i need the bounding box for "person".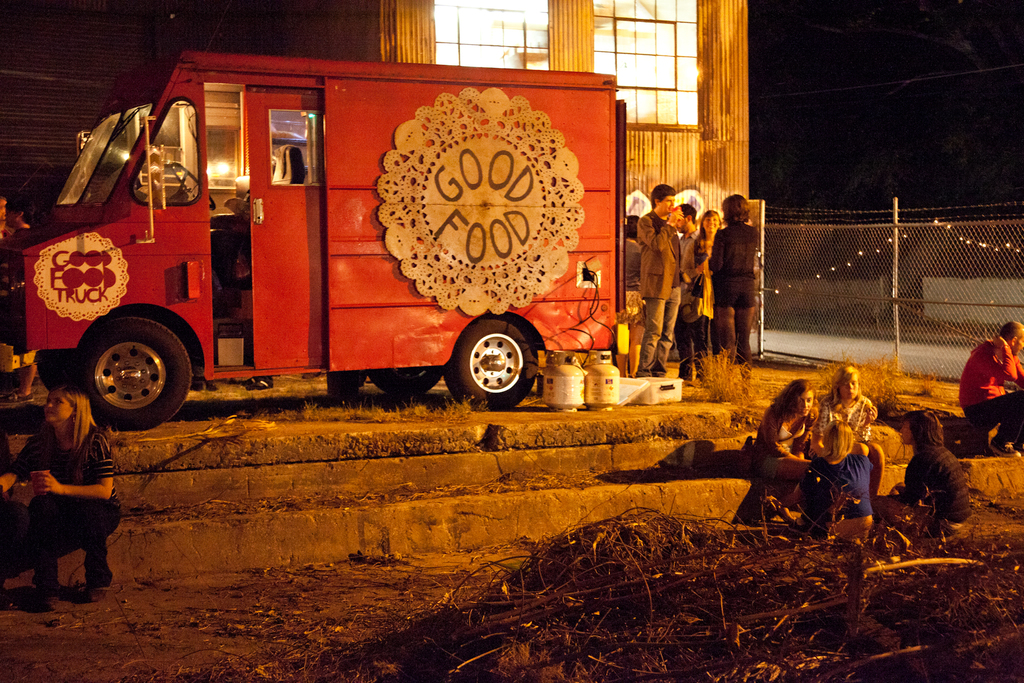
Here it is: l=957, t=302, r=1023, b=464.
